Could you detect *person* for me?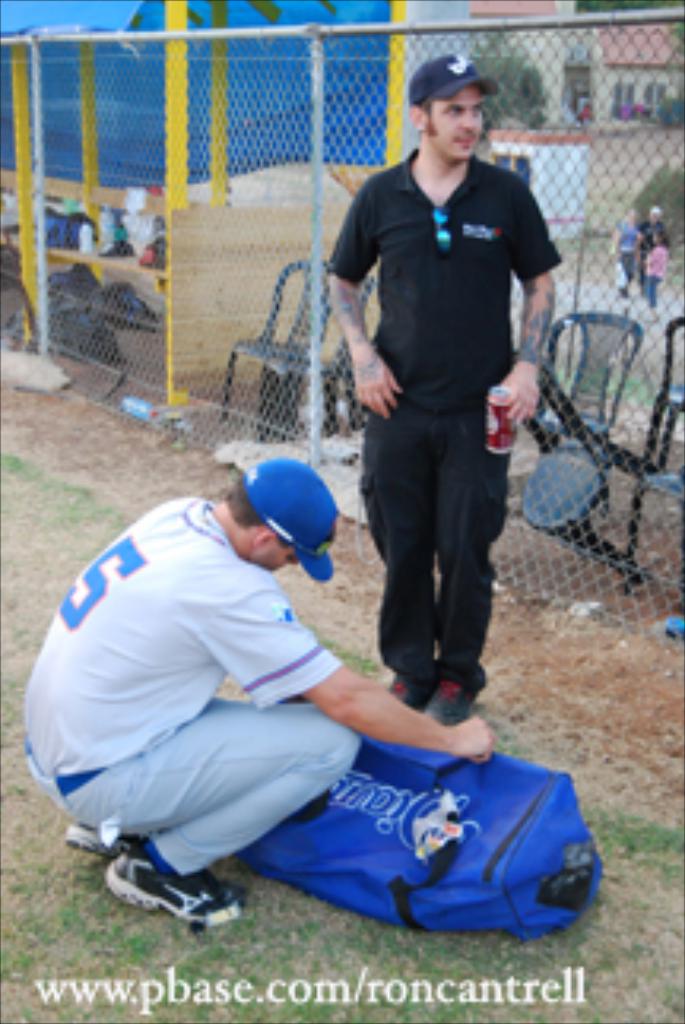
Detection result: [x1=16, y1=457, x2=495, y2=929].
